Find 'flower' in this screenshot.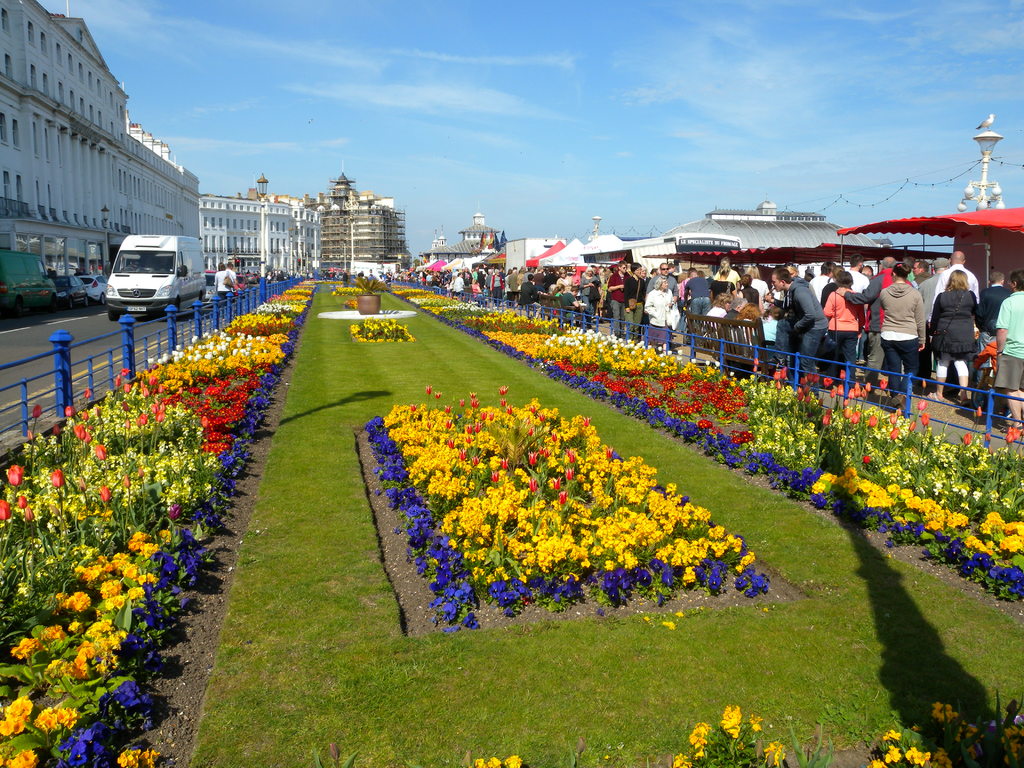
The bounding box for 'flower' is detection(492, 470, 497, 486).
